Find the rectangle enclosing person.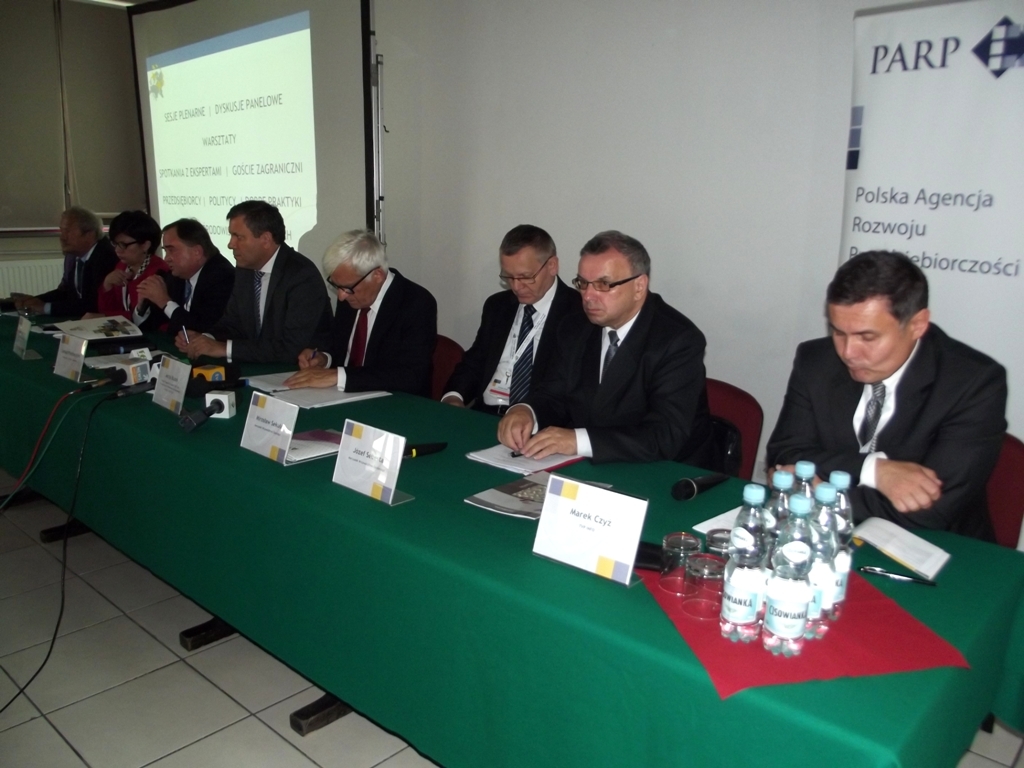
433,217,596,418.
